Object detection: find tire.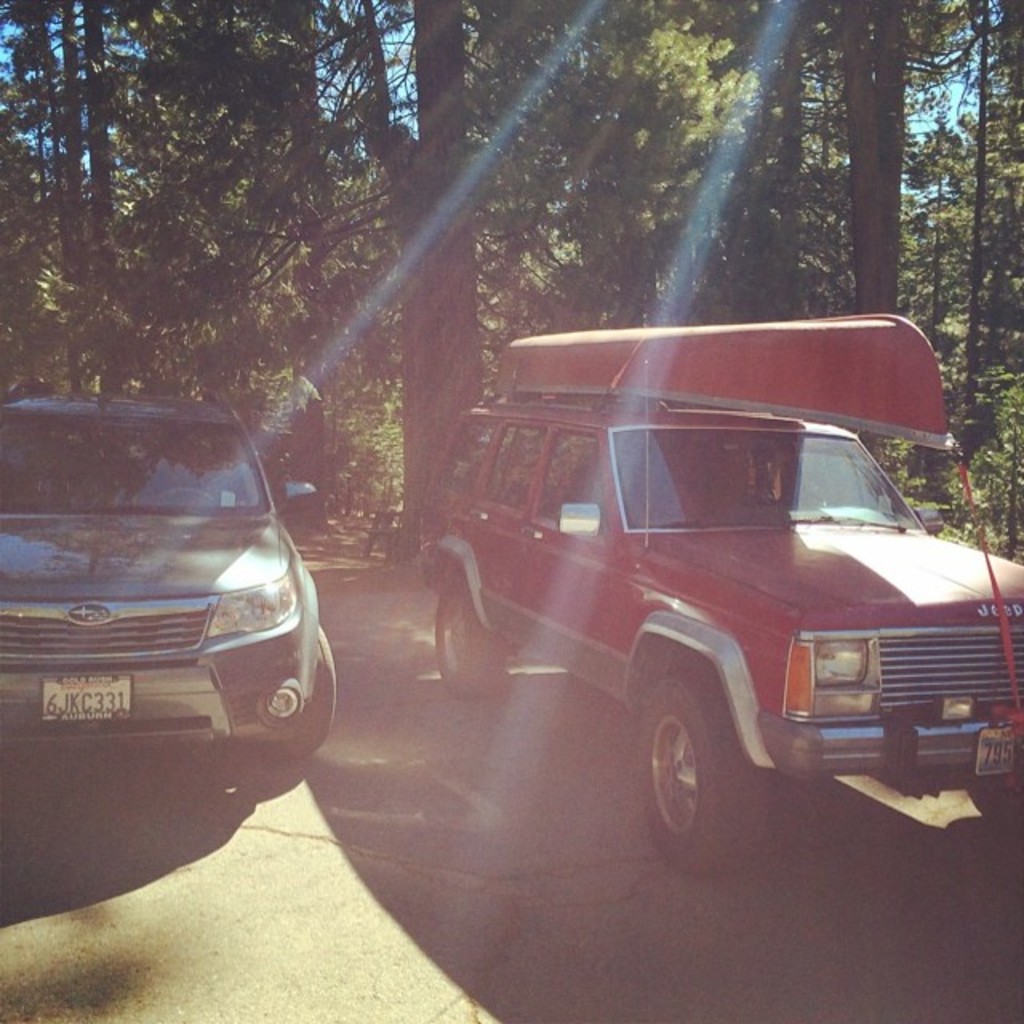
bbox=[626, 672, 749, 874].
